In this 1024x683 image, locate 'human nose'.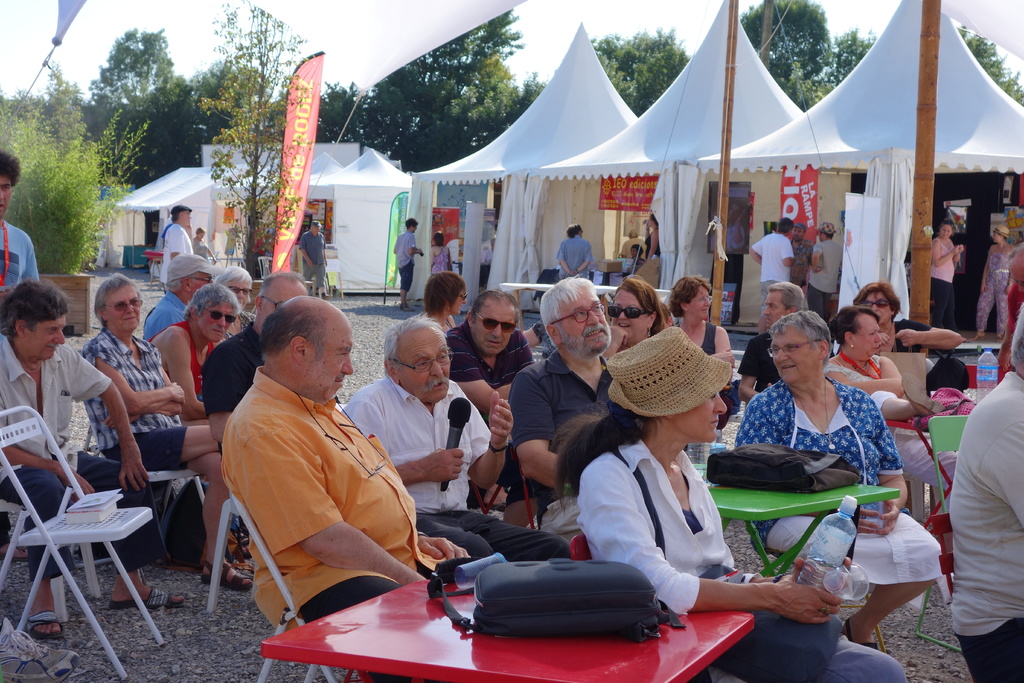
Bounding box: locate(216, 314, 227, 329).
